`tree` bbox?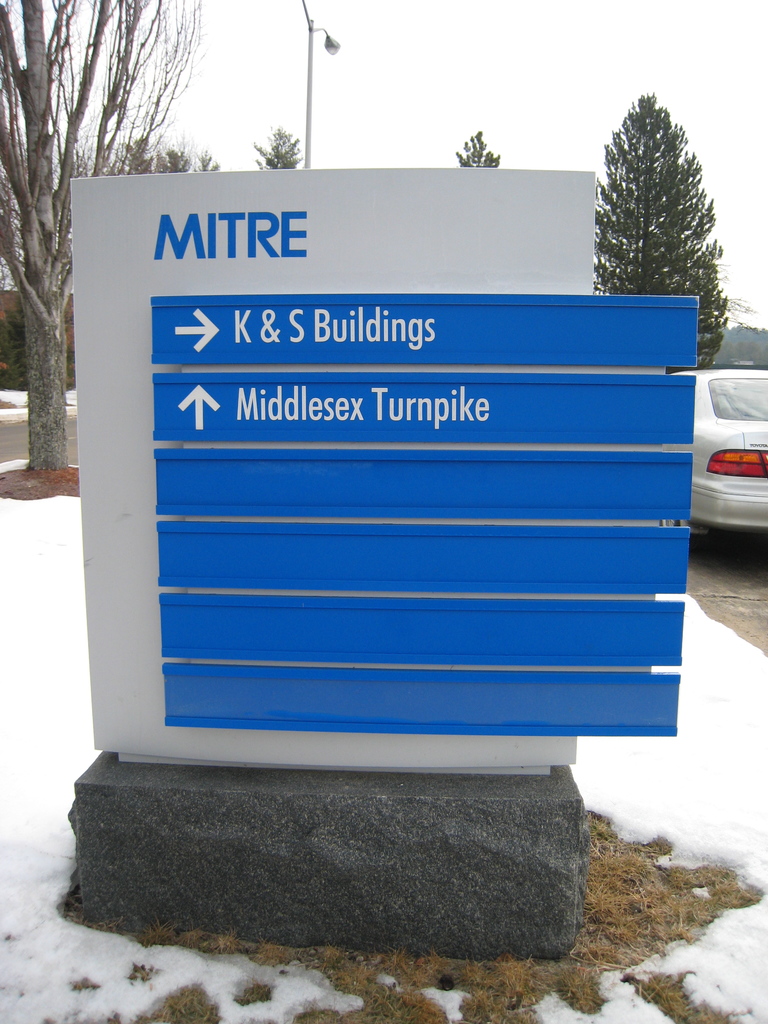
rect(0, 0, 224, 478)
